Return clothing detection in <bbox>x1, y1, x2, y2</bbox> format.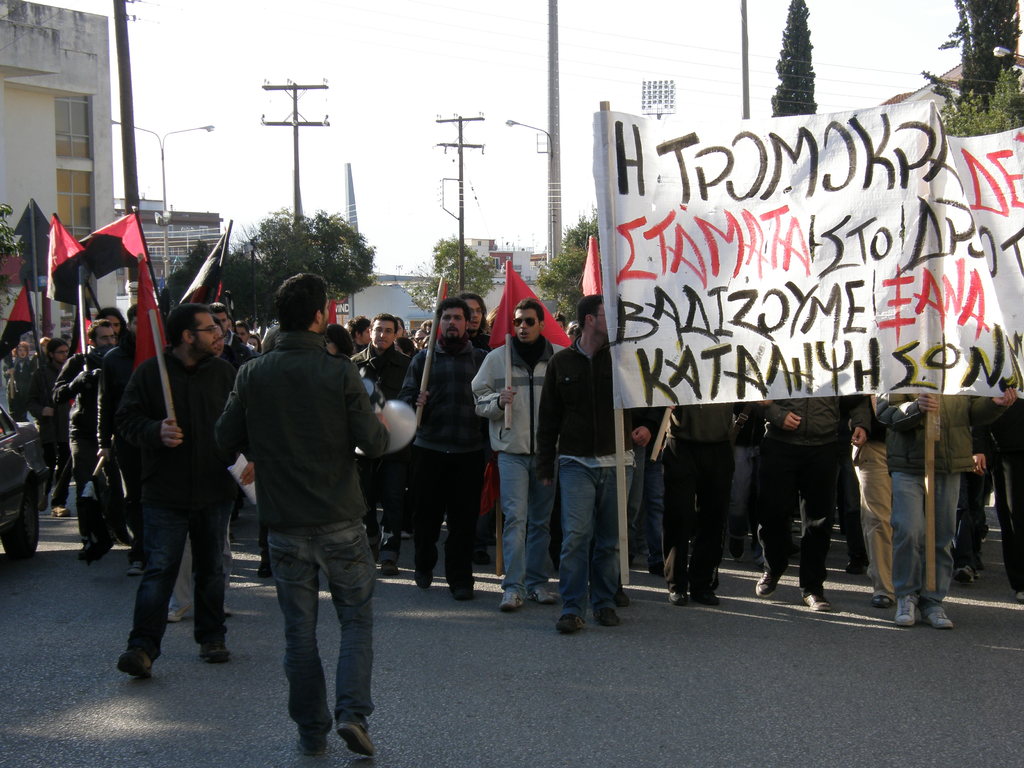
<bbox>212, 326, 391, 747</bbox>.
